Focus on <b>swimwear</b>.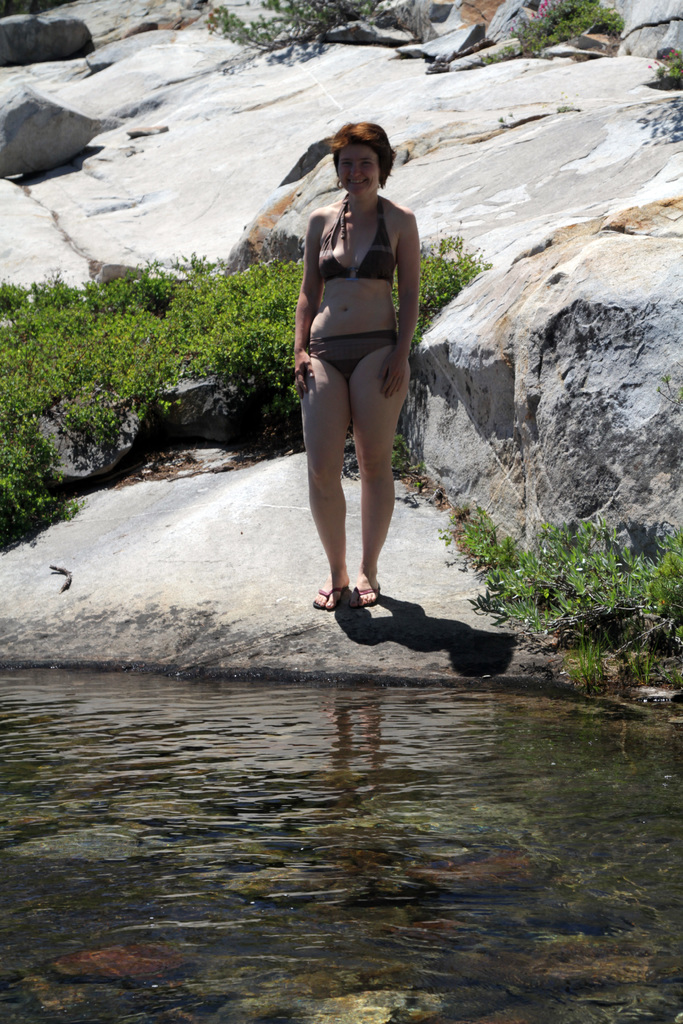
Focused at [302,200,412,288].
